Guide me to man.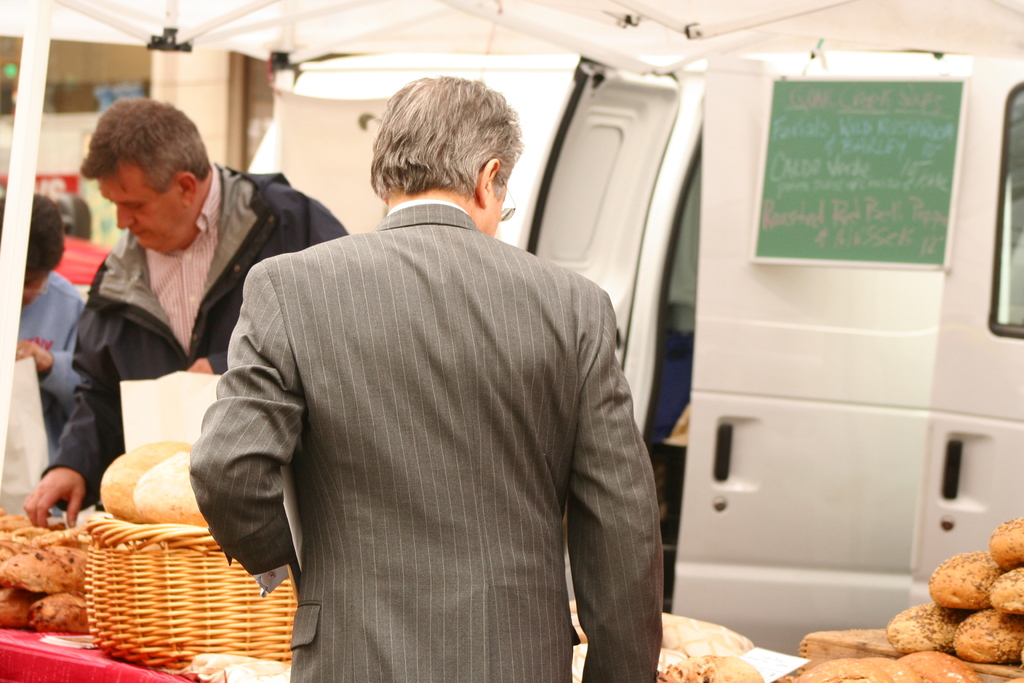
Guidance: box(22, 94, 351, 531).
